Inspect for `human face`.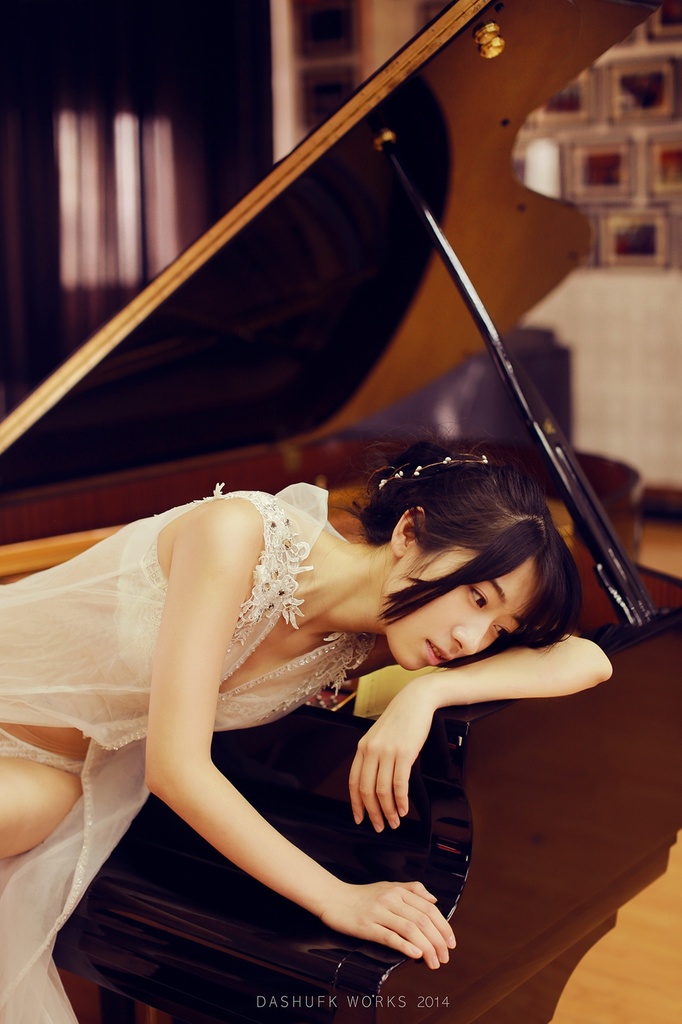
Inspection: 383:559:541:676.
